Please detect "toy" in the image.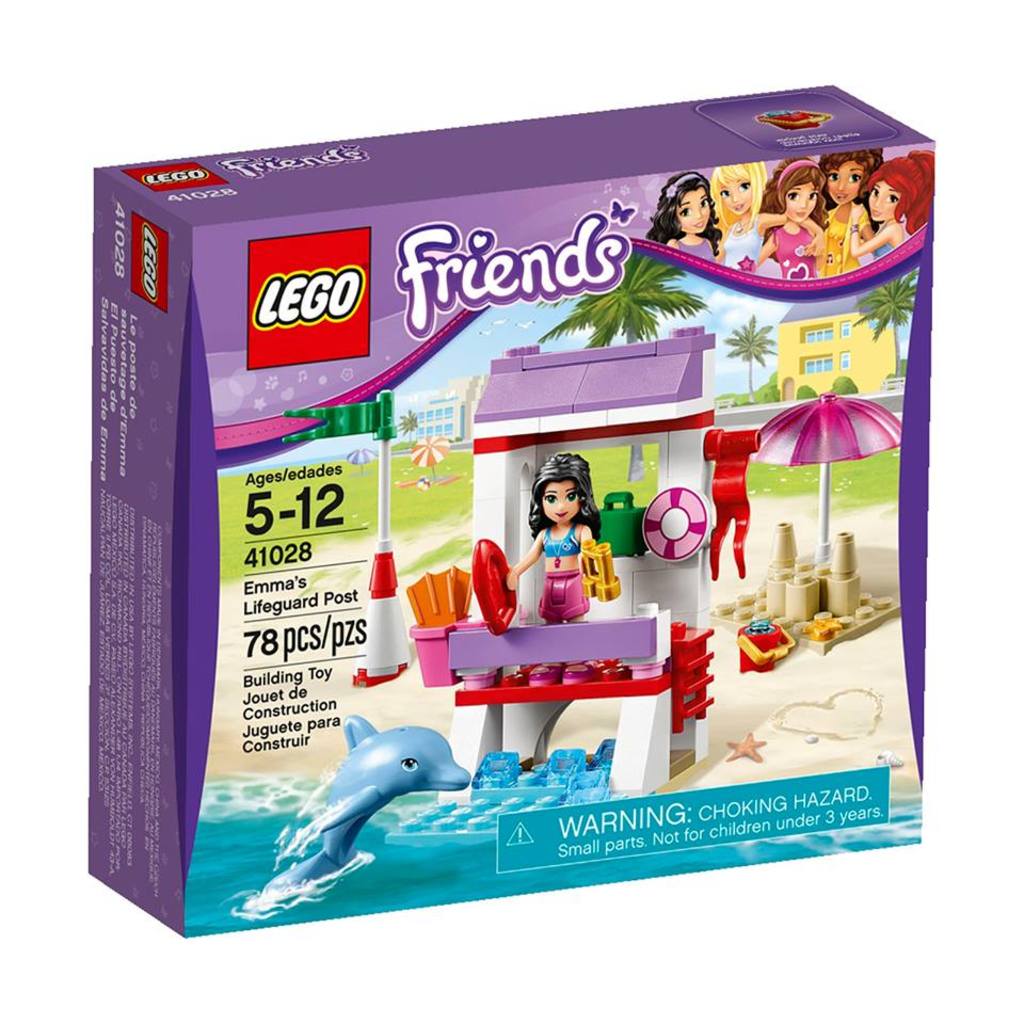
x1=266, y1=714, x2=474, y2=892.
